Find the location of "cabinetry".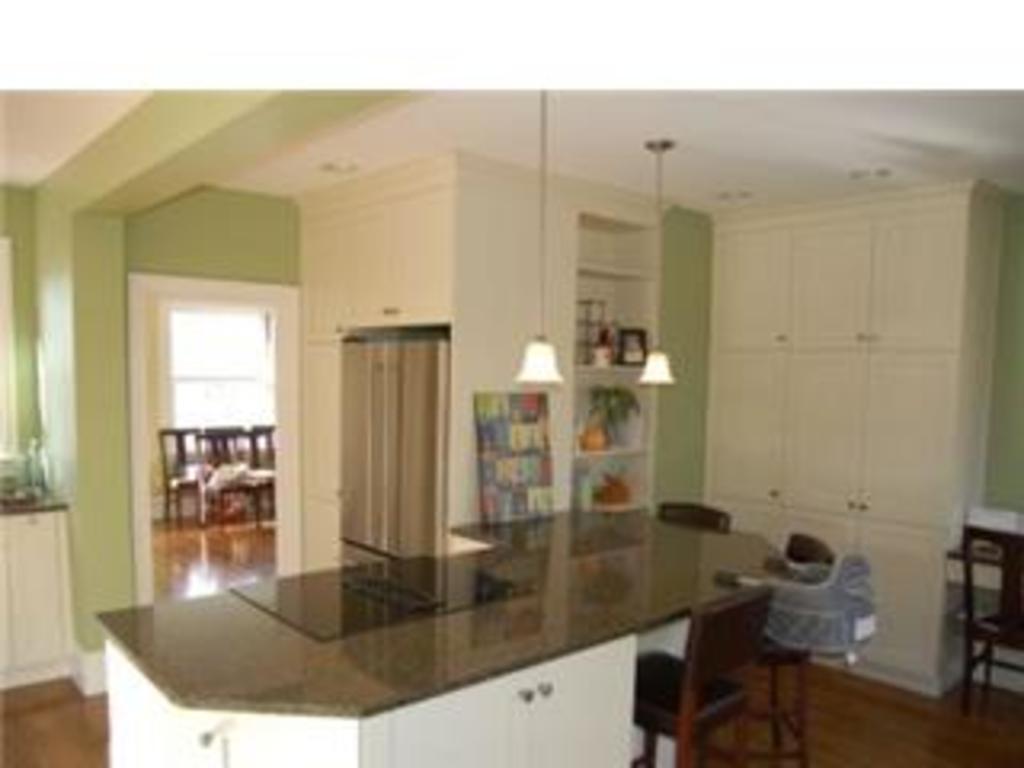
Location: <region>390, 643, 630, 765</region>.
